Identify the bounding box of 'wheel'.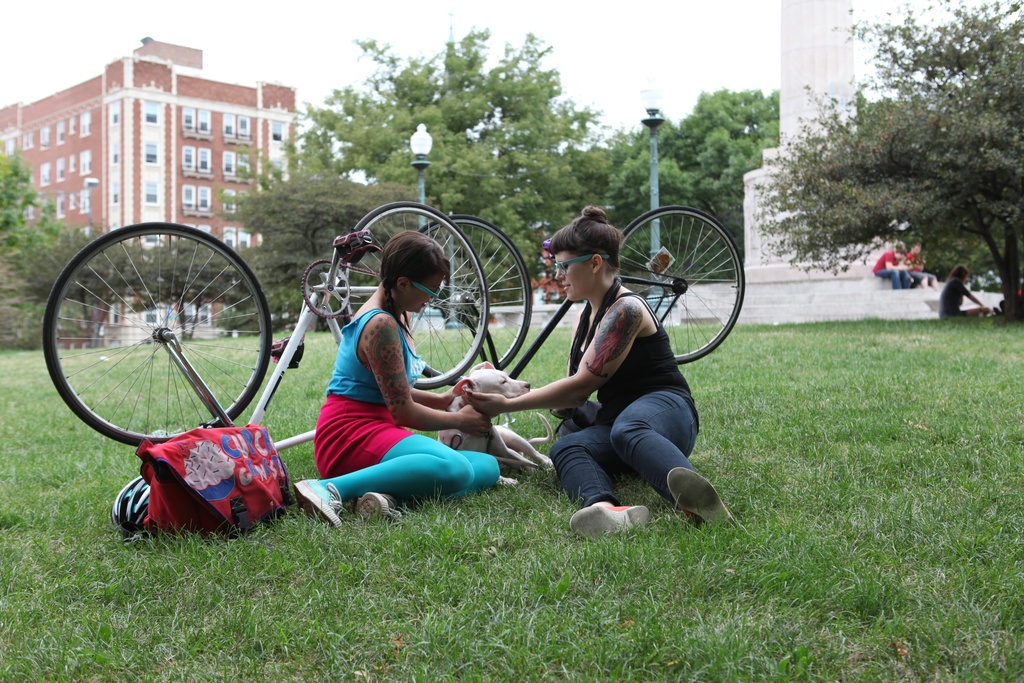
607 205 742 361.
